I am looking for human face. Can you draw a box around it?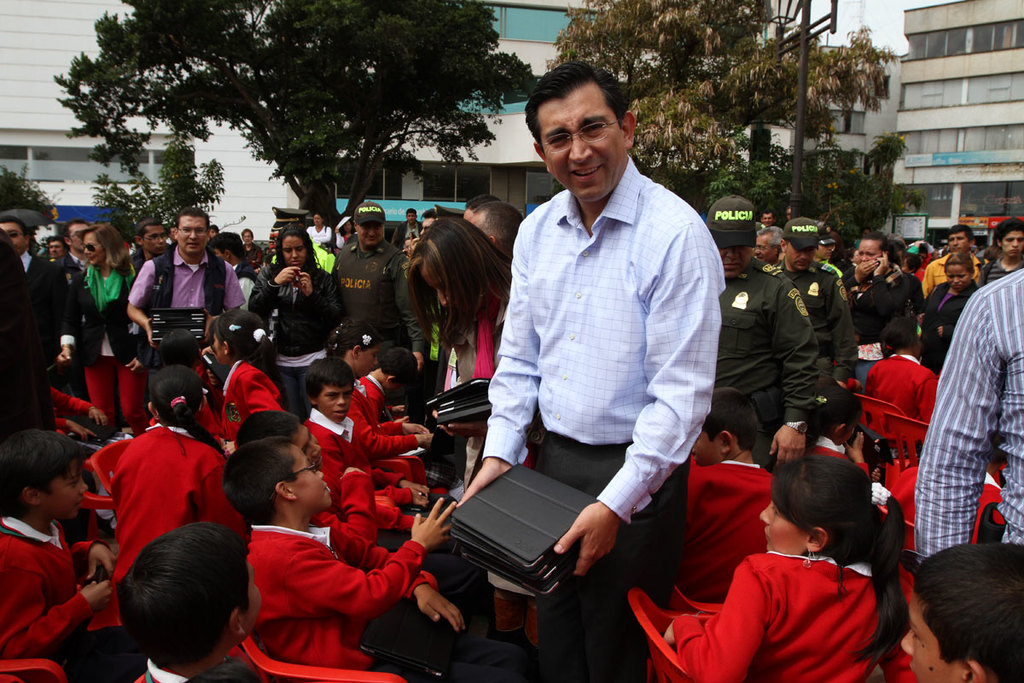
Sure, the bounding box is rect(901, 598, 963, 682).
